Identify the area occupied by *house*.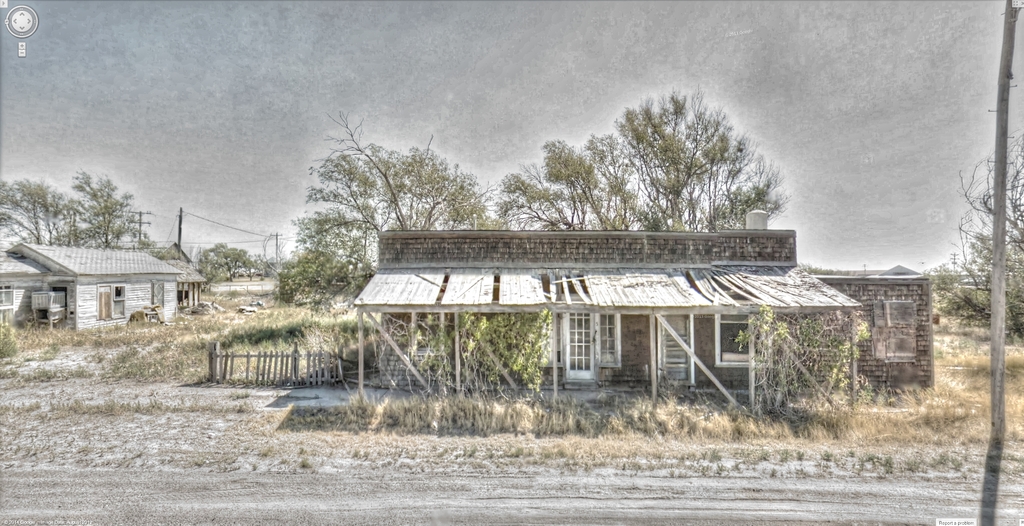
Area: box=[350, 210, 929, 403].
